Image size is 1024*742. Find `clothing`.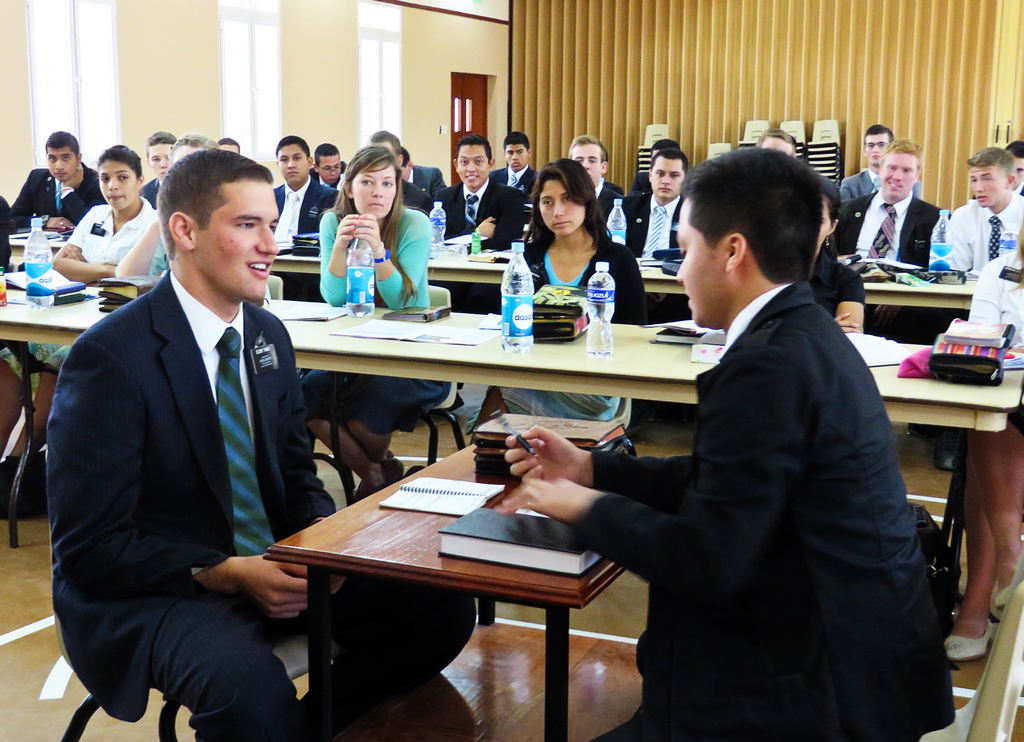
locate(300, 214, 431, 425).
